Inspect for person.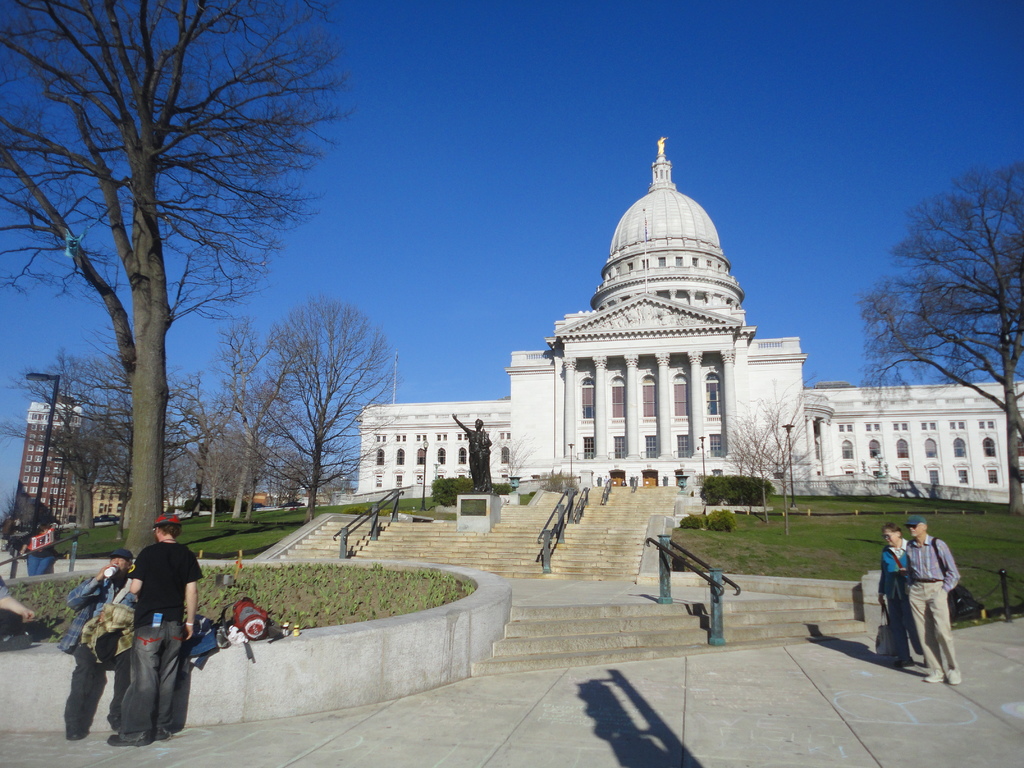
Inspection: l=882, t=524, r=968, b=685.
